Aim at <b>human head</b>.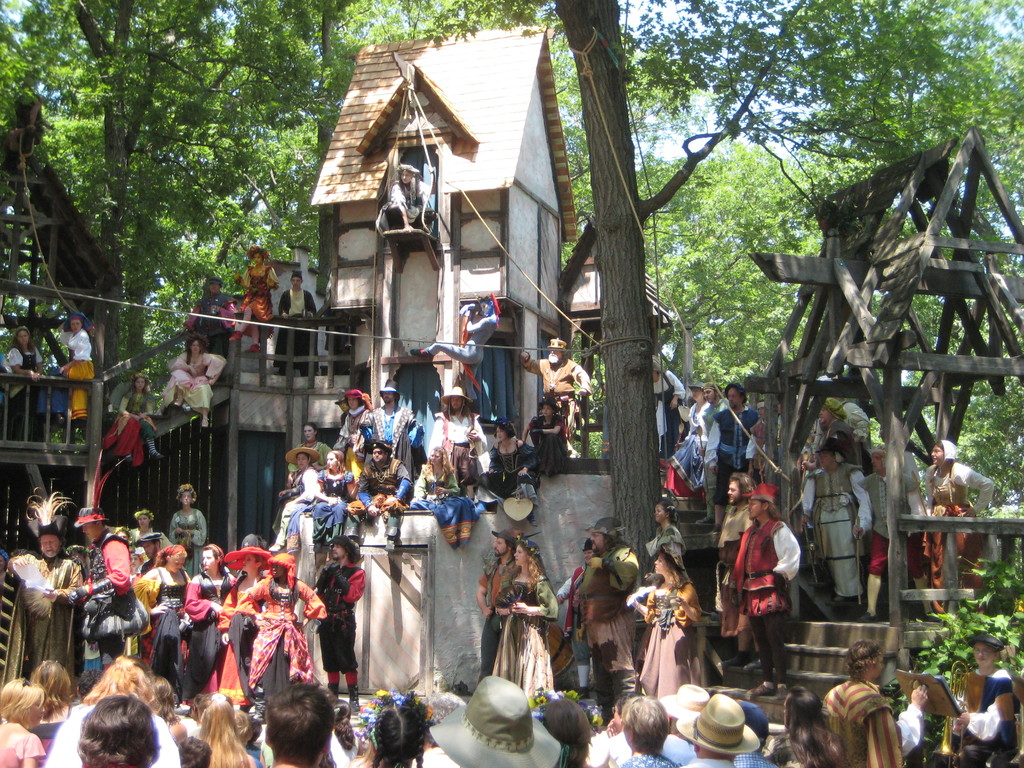
Aimed at x1=303 y1=421 x2=316 y2=442.
